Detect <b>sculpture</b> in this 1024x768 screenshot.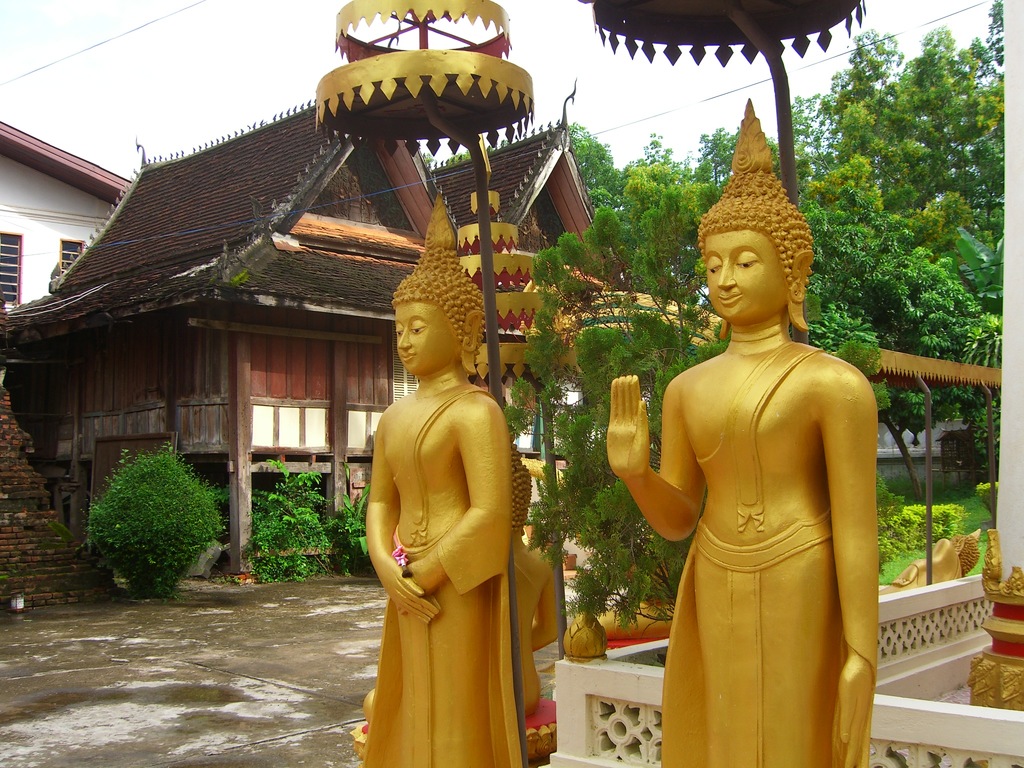
Detection: [x1=358, y1=187, x2=534, y2=767].
